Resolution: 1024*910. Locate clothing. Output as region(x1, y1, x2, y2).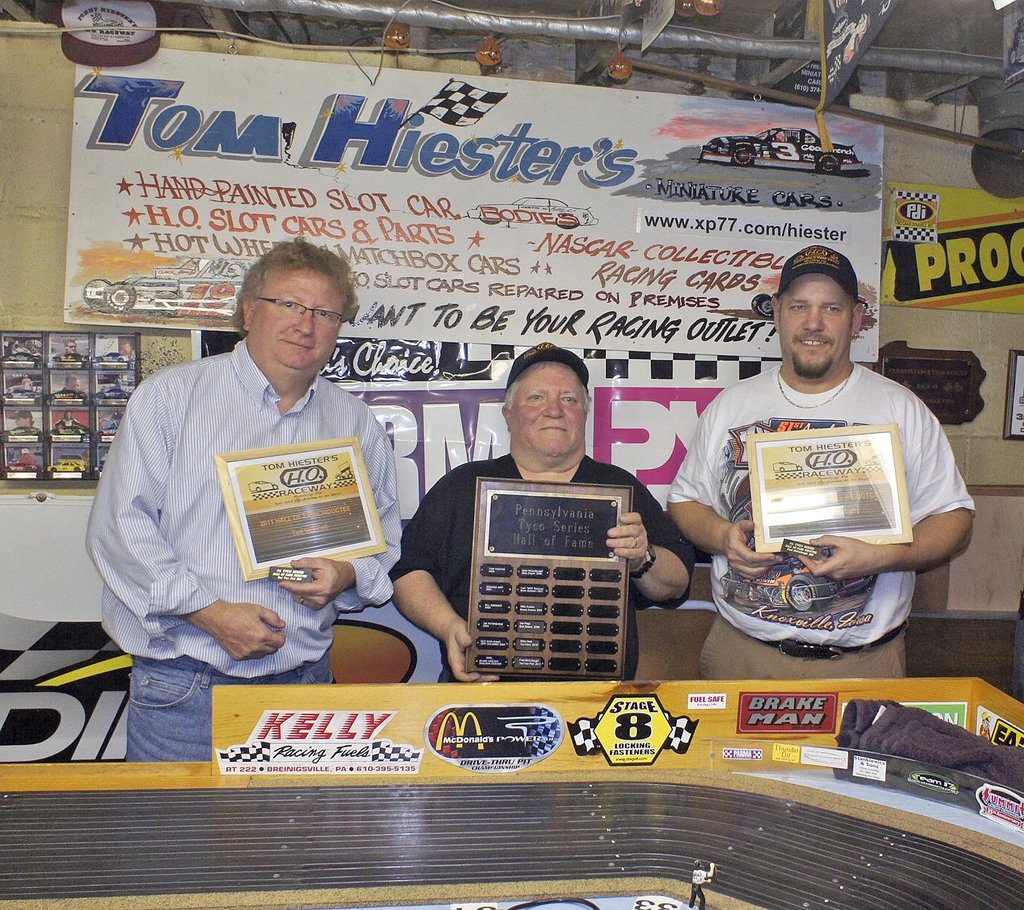
region(686, 869, 708, 909).
